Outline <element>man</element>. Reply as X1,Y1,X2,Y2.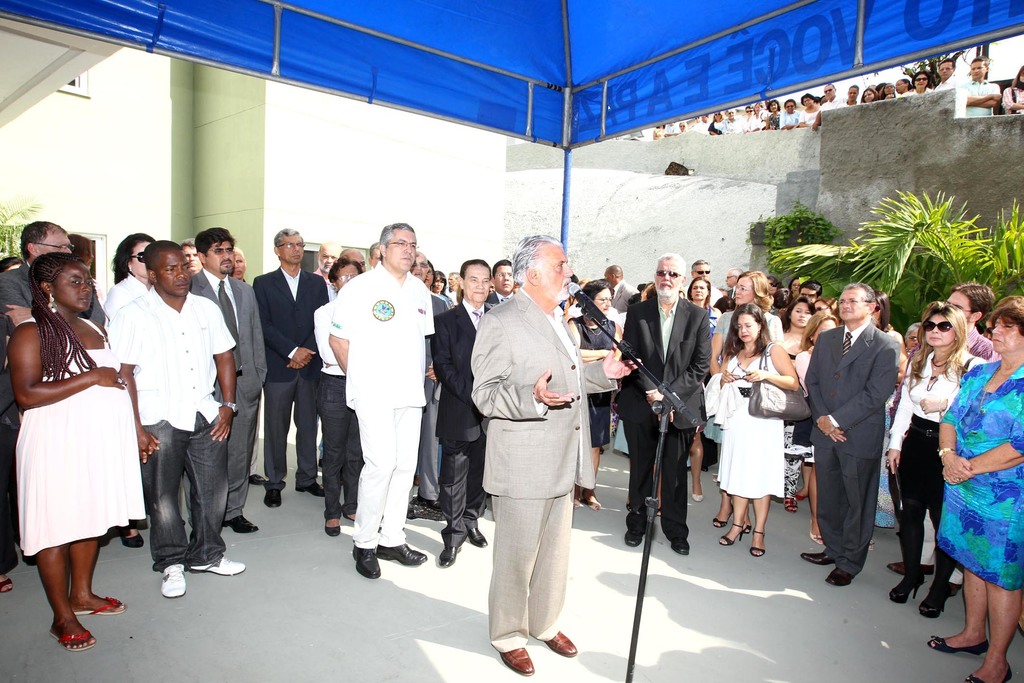
0,217,109,566.
